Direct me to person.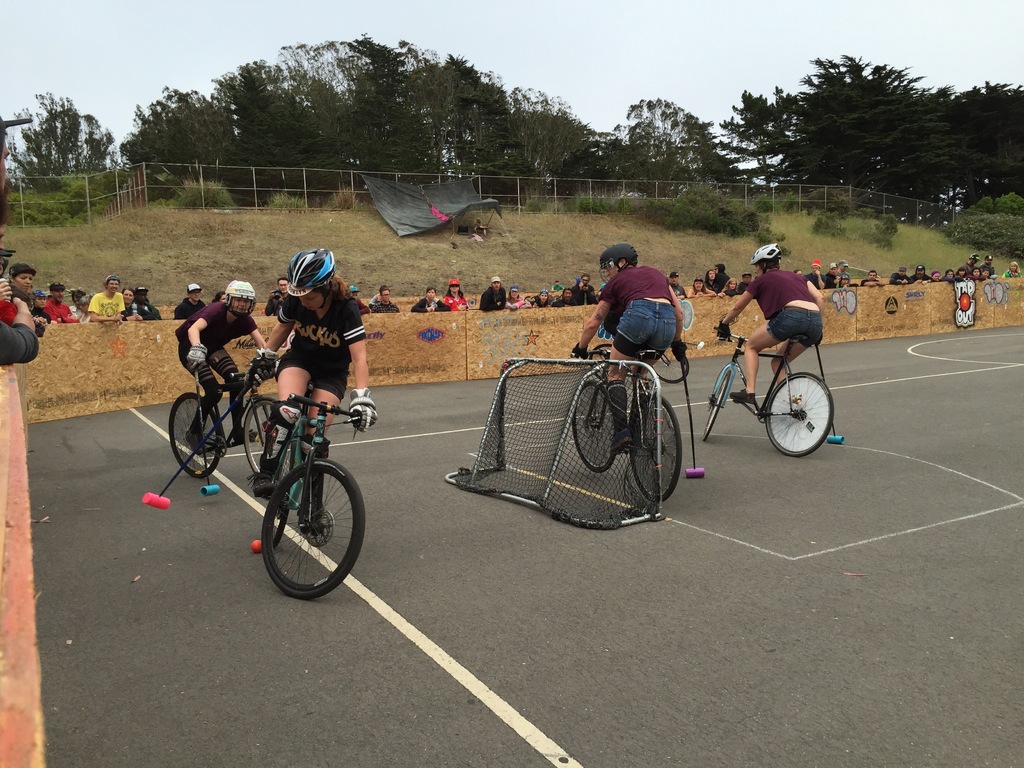
Direction: pyautogui.locateOnScreen(447, 280, 466, 308).
